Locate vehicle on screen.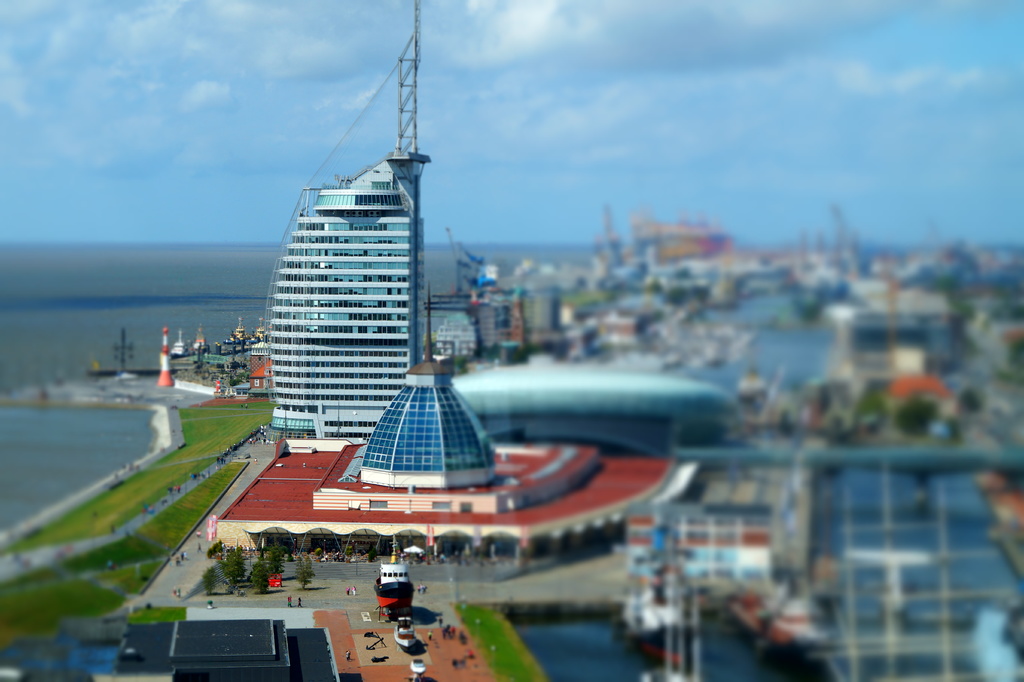
On screen at bbox(228, 320, 252, 344).
